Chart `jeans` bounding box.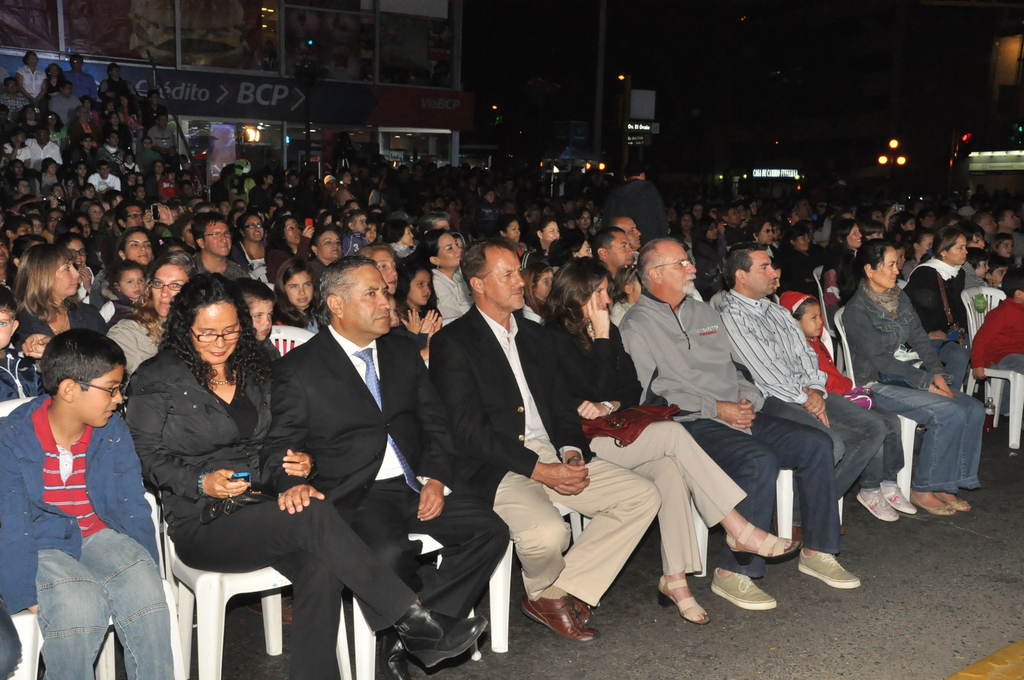
Charted: x1=858, y1=400, x2=900, y2=484.
